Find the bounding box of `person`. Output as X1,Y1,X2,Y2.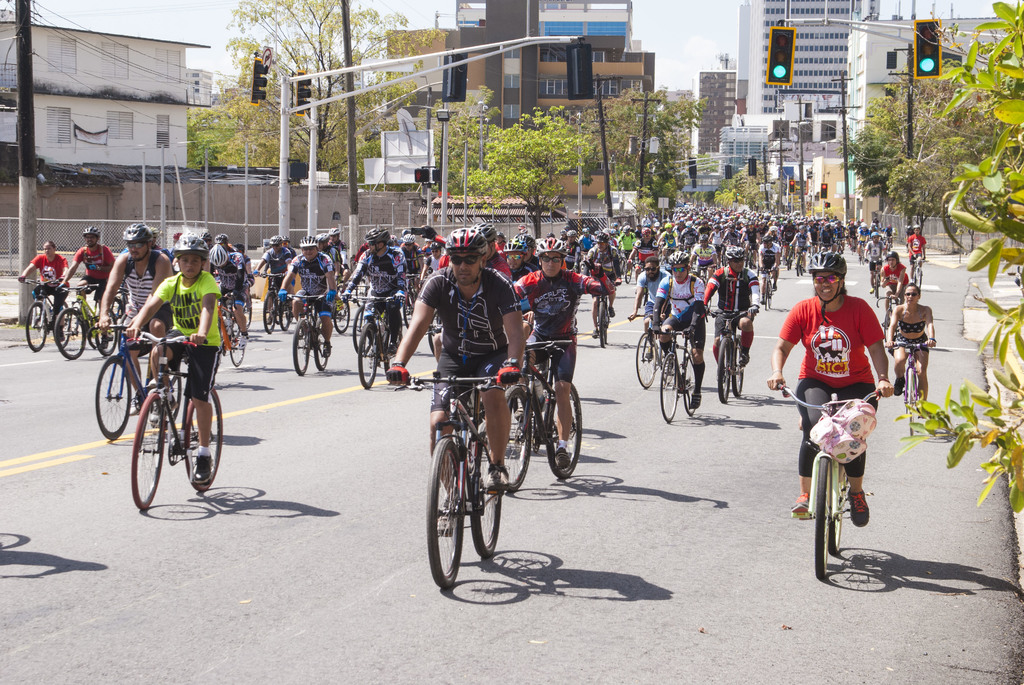
653,258,703,407.
